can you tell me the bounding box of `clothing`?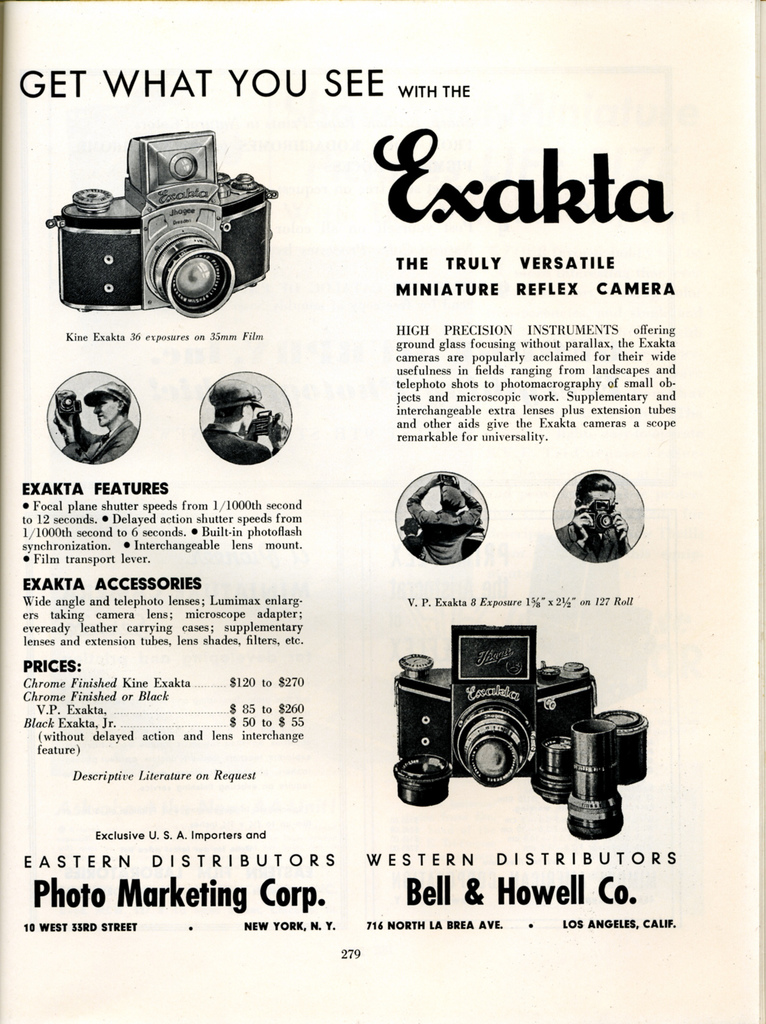
locate(59, 417, 139, 465).
